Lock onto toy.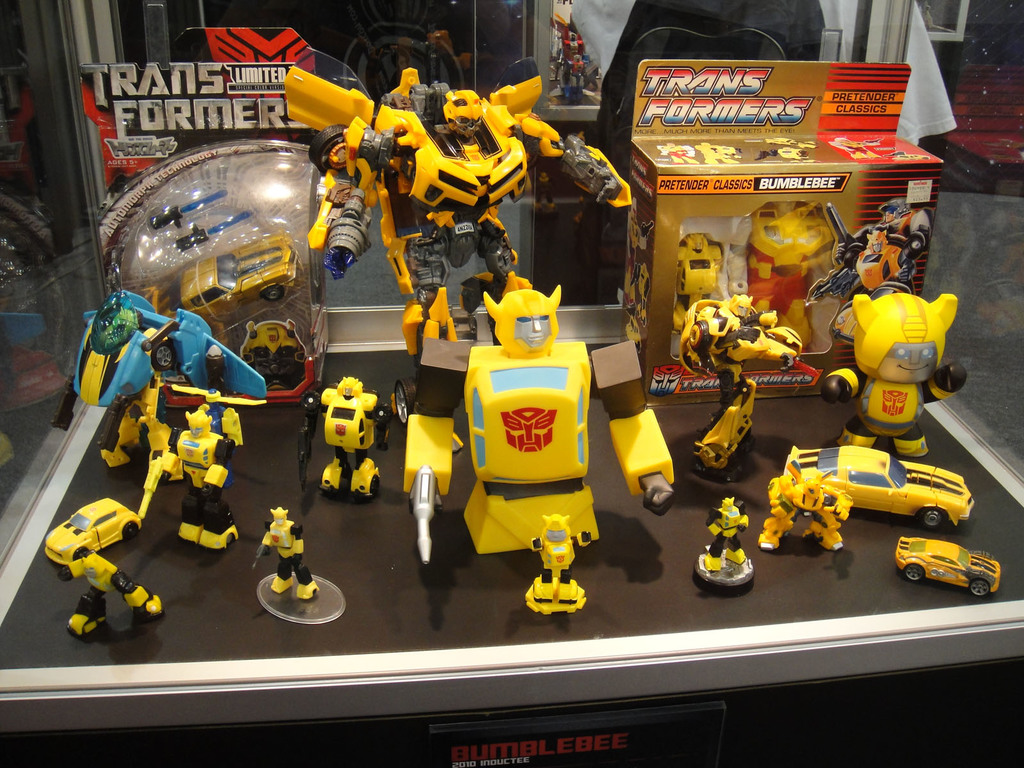
Locked: {"left": 62, "top": 253, "right": 278, "bottom": 491}.
